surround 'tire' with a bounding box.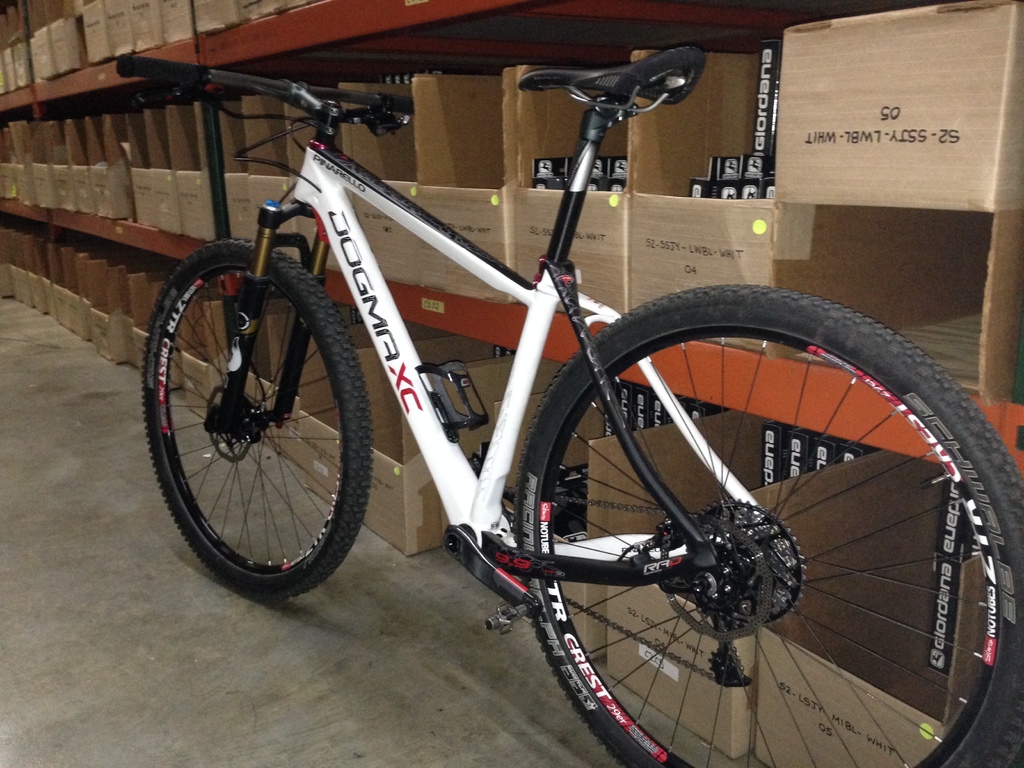
{"x1": 514, "y1": 285, "x2": 1023, "y2": 767}.
